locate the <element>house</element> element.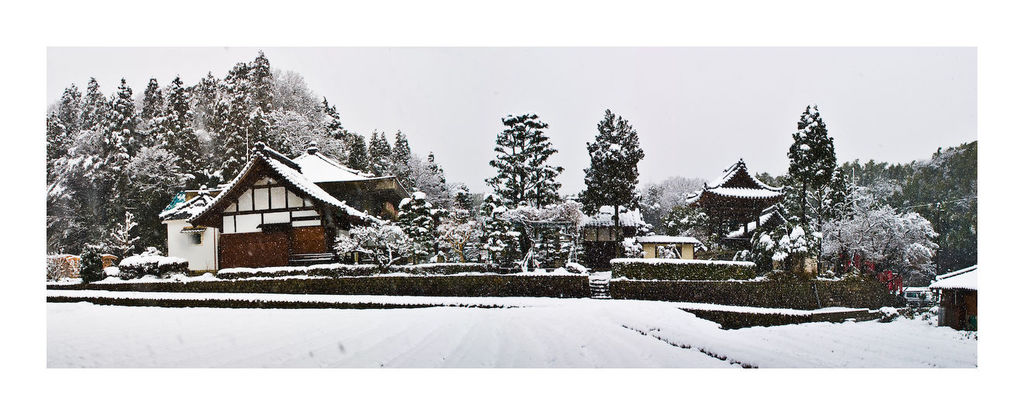
Element bbox: BBox(135, 133, 479, 281).
